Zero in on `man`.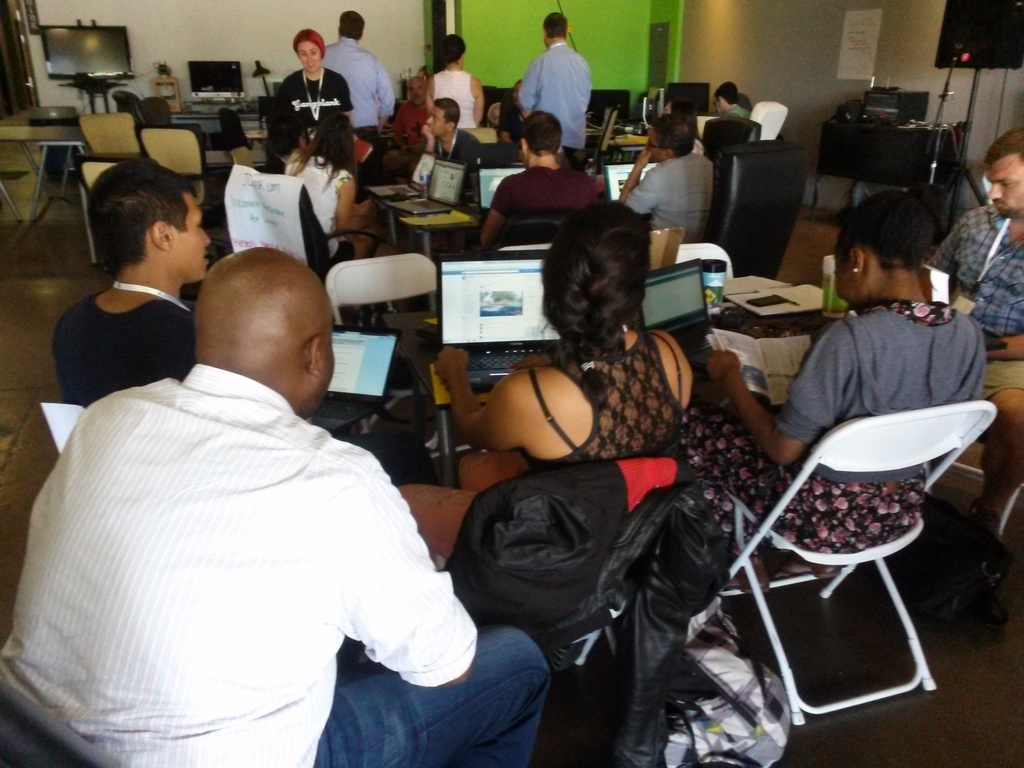
Zeroed in: pyautogui.locateOnScreen(45, 161, 439, 485).
